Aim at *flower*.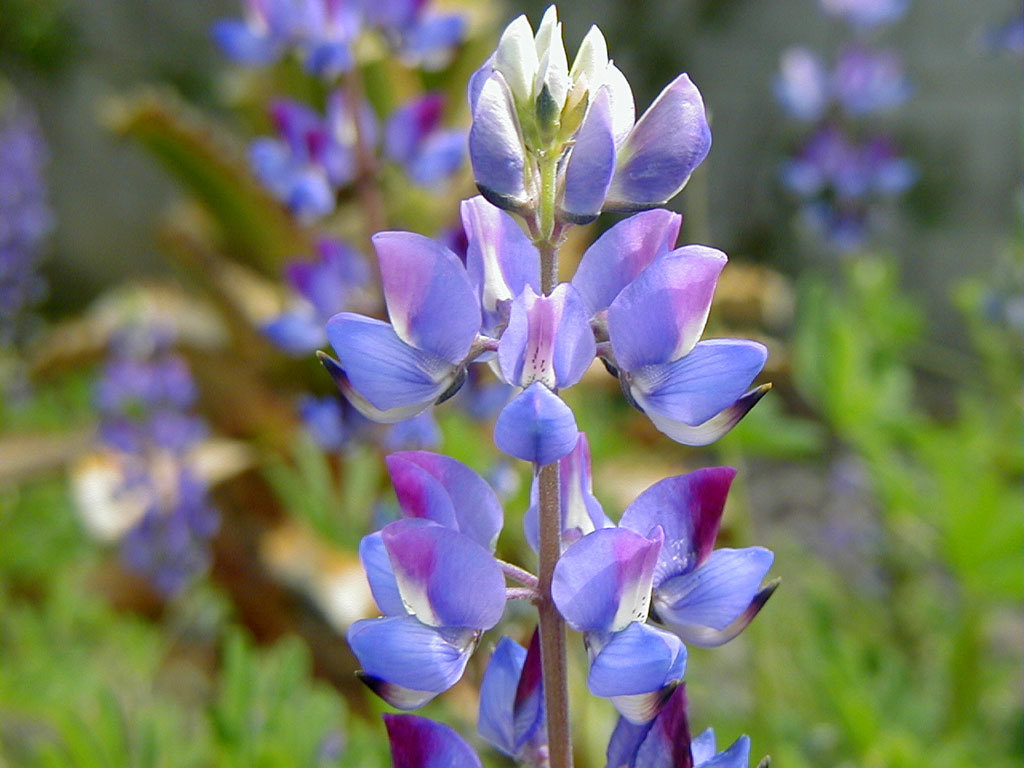
Aimed at left=317, top=8, right=787, bottom=767.
